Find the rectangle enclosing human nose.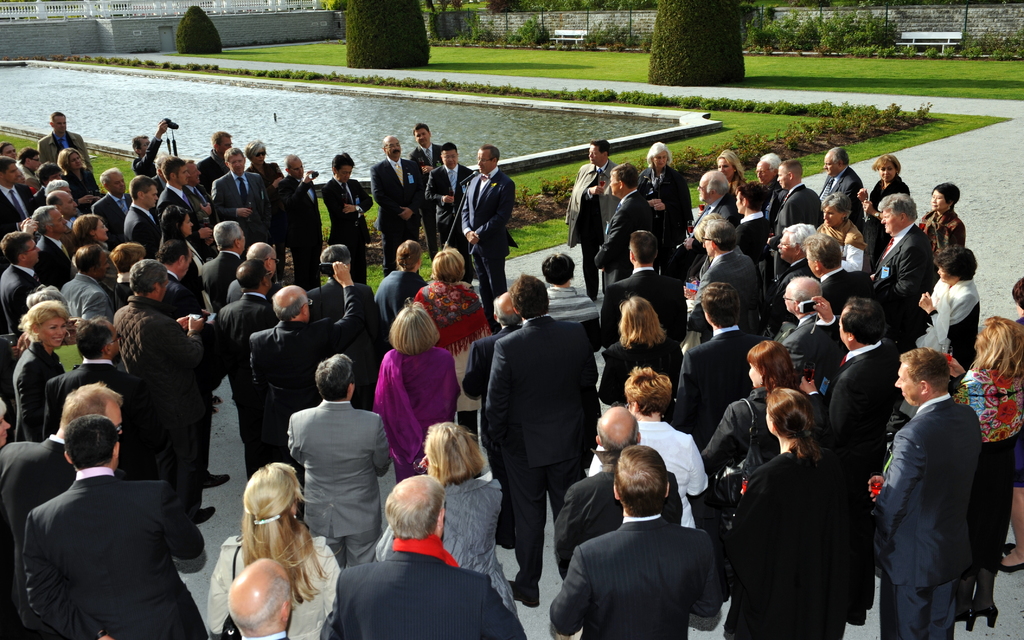
<bbox>70, 202, 73, 206</bbox>.
